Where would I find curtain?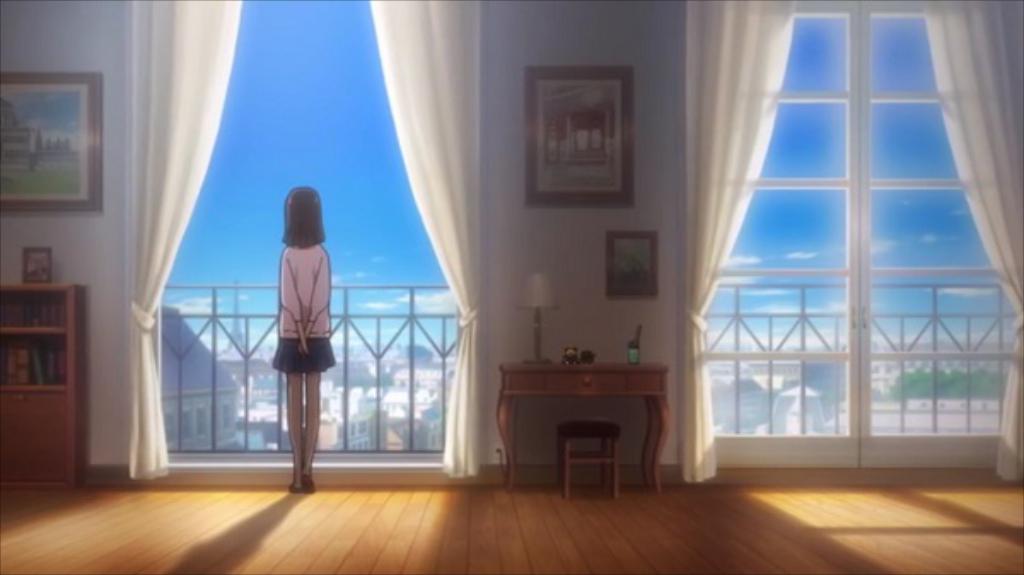
At x1=130 y1=0 x2=246 y2=483.
